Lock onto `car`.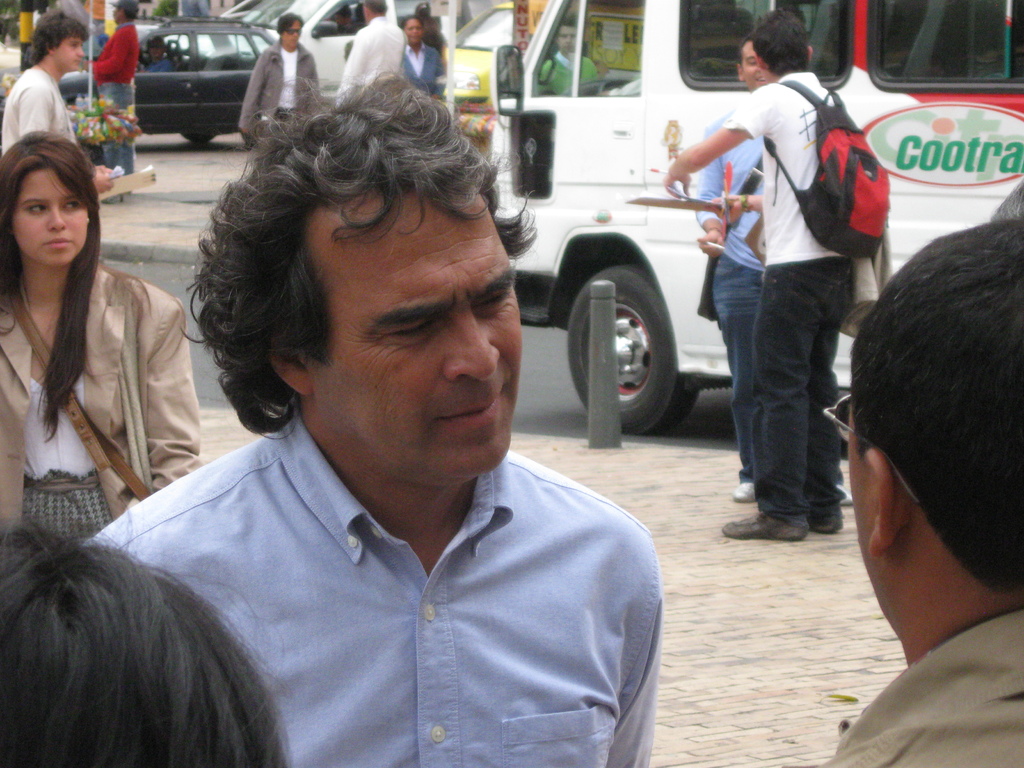
Locked: Rect(250, 0, 439, 100).
